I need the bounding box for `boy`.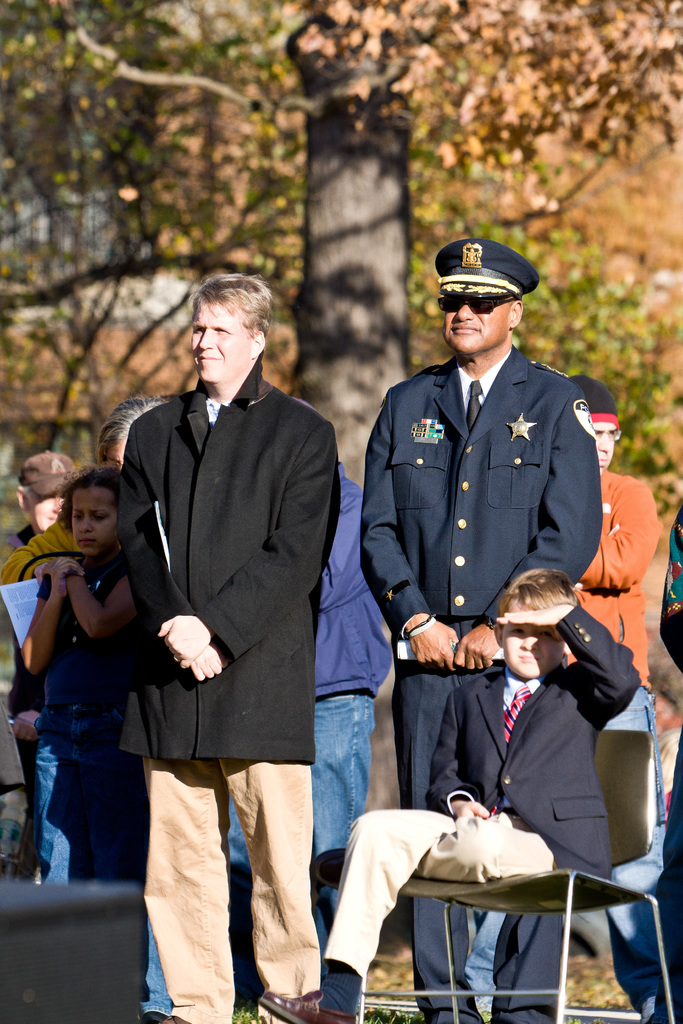
Here it is: box=[11, 448, 144, 853].
